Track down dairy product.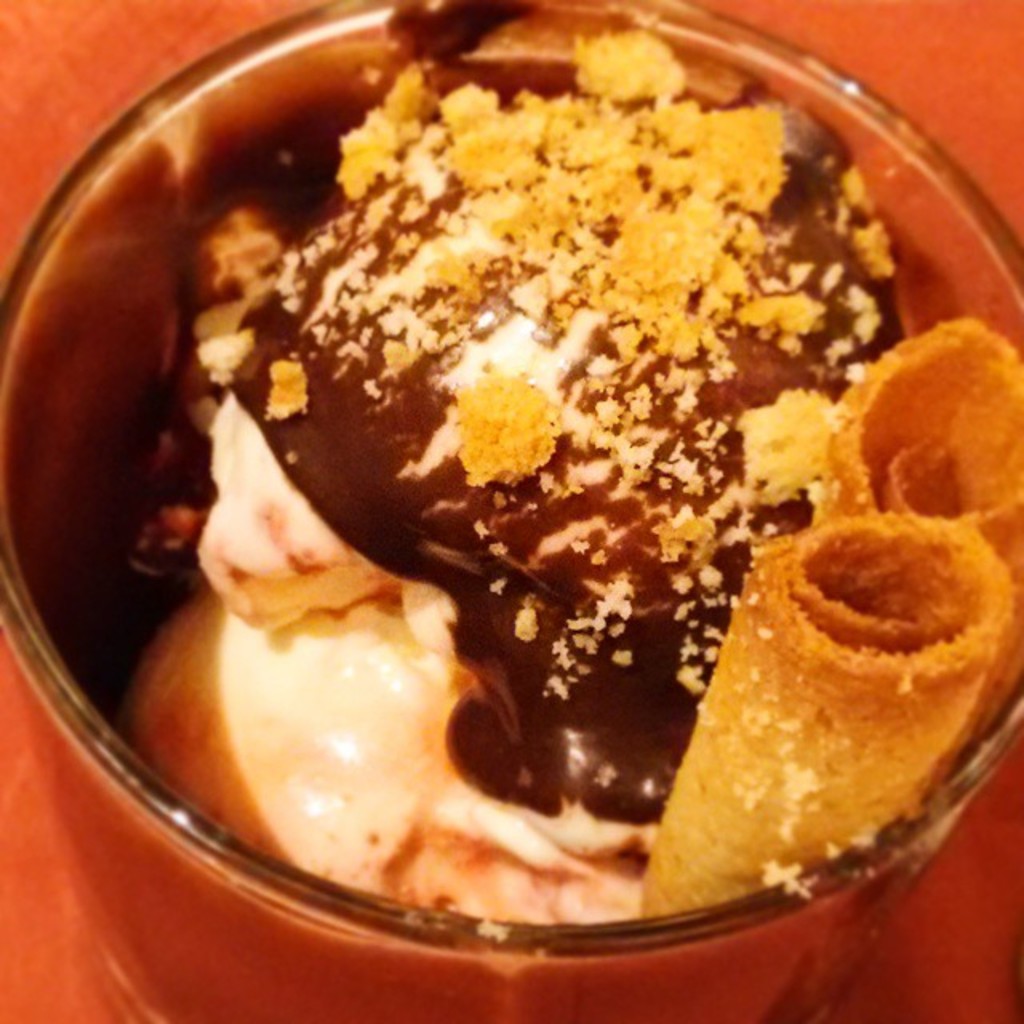
Tracked to 189,88,914,819.
